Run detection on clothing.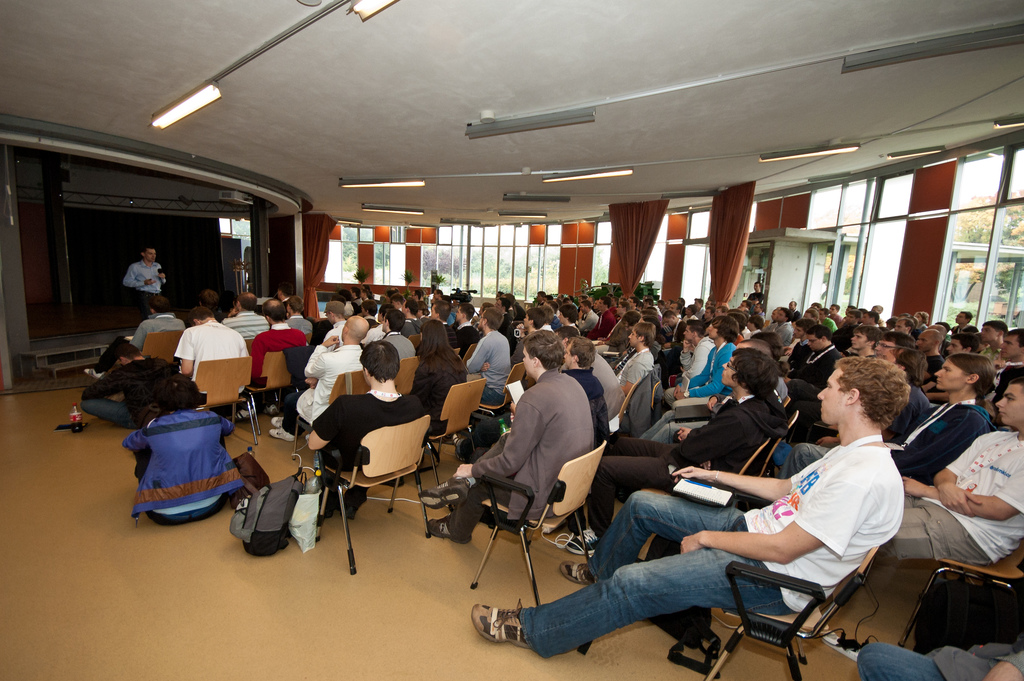
Result: Rect(118, 258, 164, 322).
